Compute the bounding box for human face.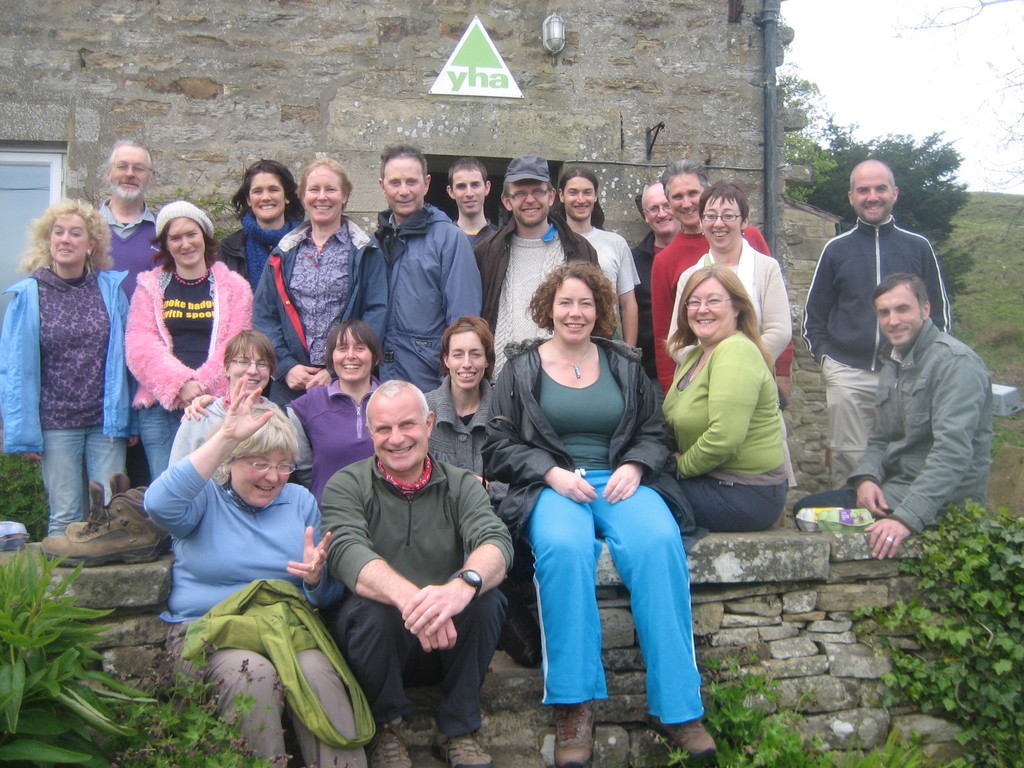
(385, 158, 426, 214).
